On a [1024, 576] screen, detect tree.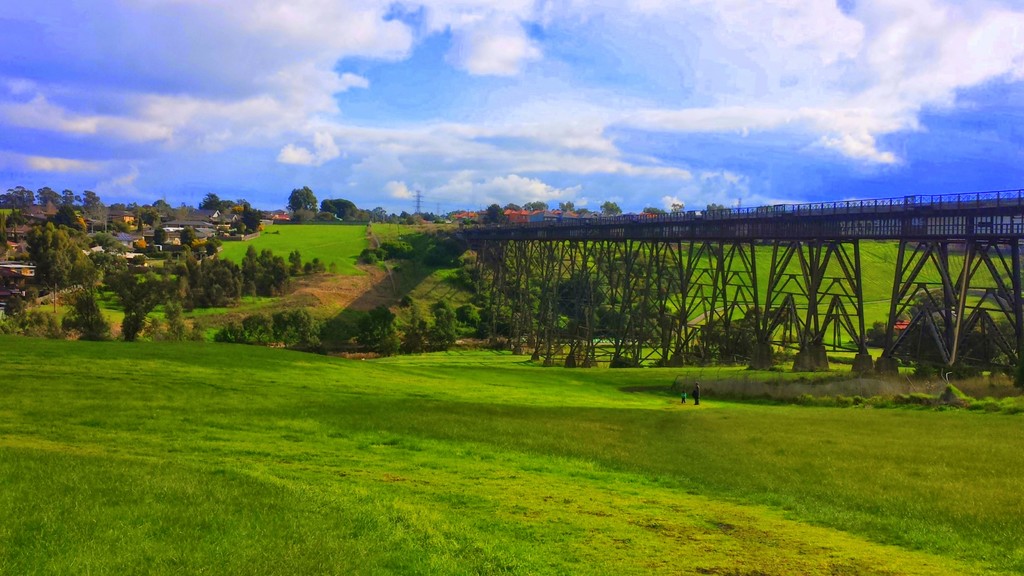
93:249:115:272.
